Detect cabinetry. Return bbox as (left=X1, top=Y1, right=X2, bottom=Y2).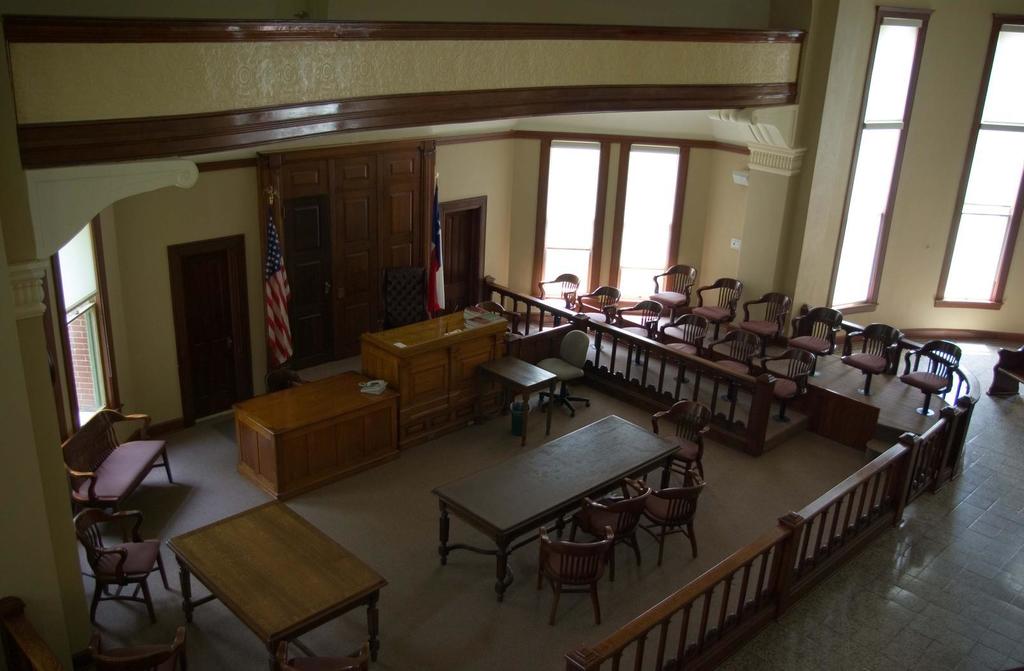
(left=460, top=331, right=494, bottom=391).
